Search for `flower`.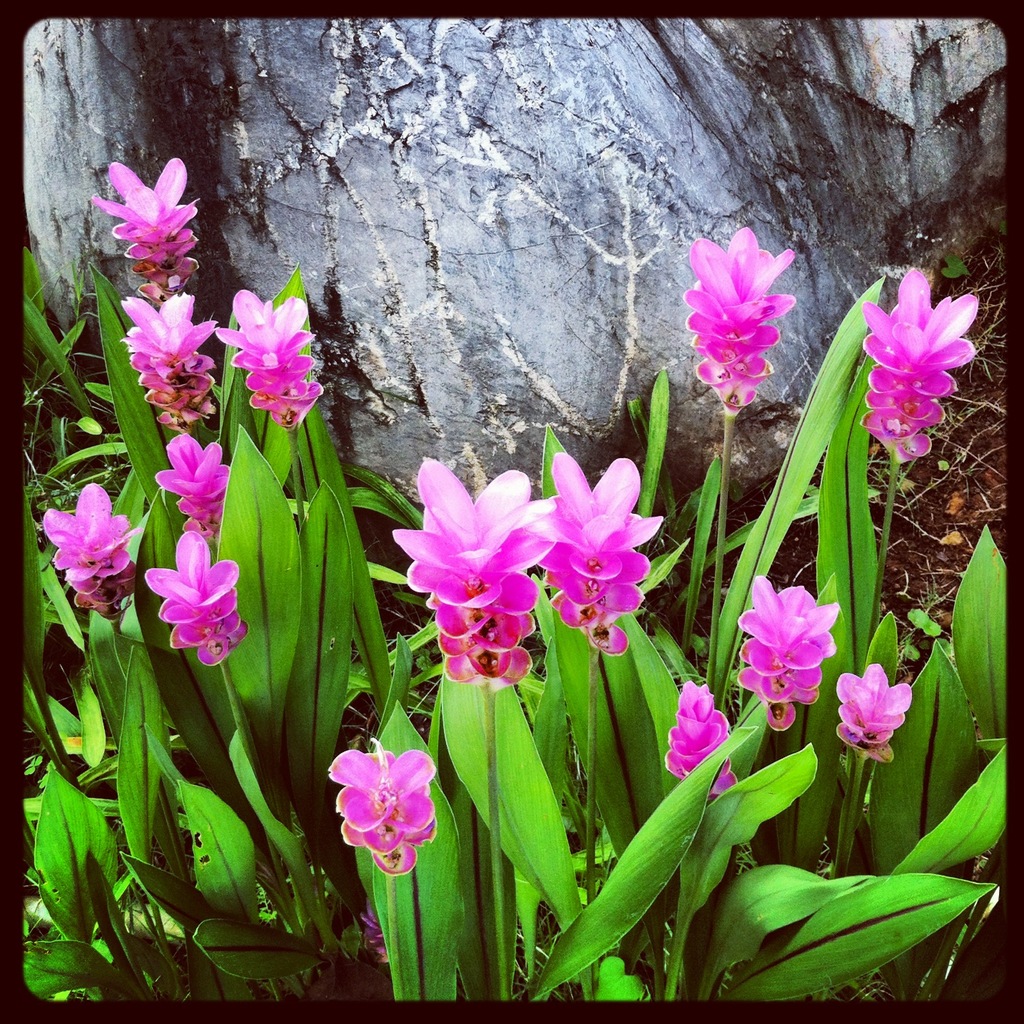
Found at <region>835, 661, 921, 768</region>.
